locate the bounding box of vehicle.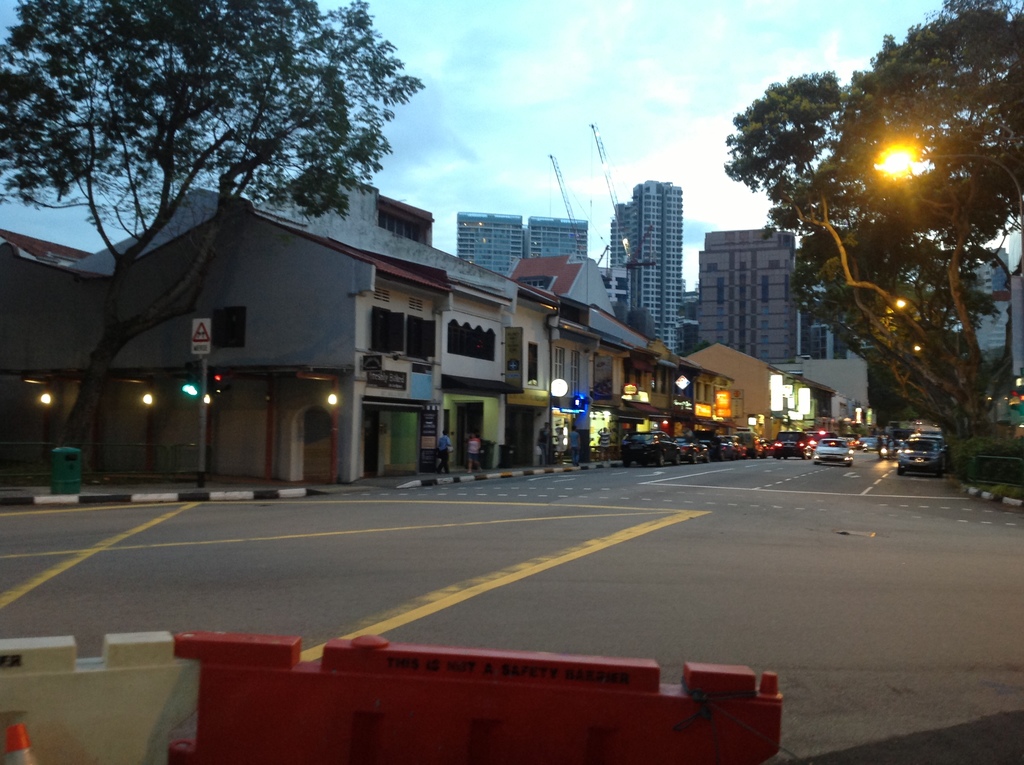
Bounding box: Rect(617, 427, 684, 465).
